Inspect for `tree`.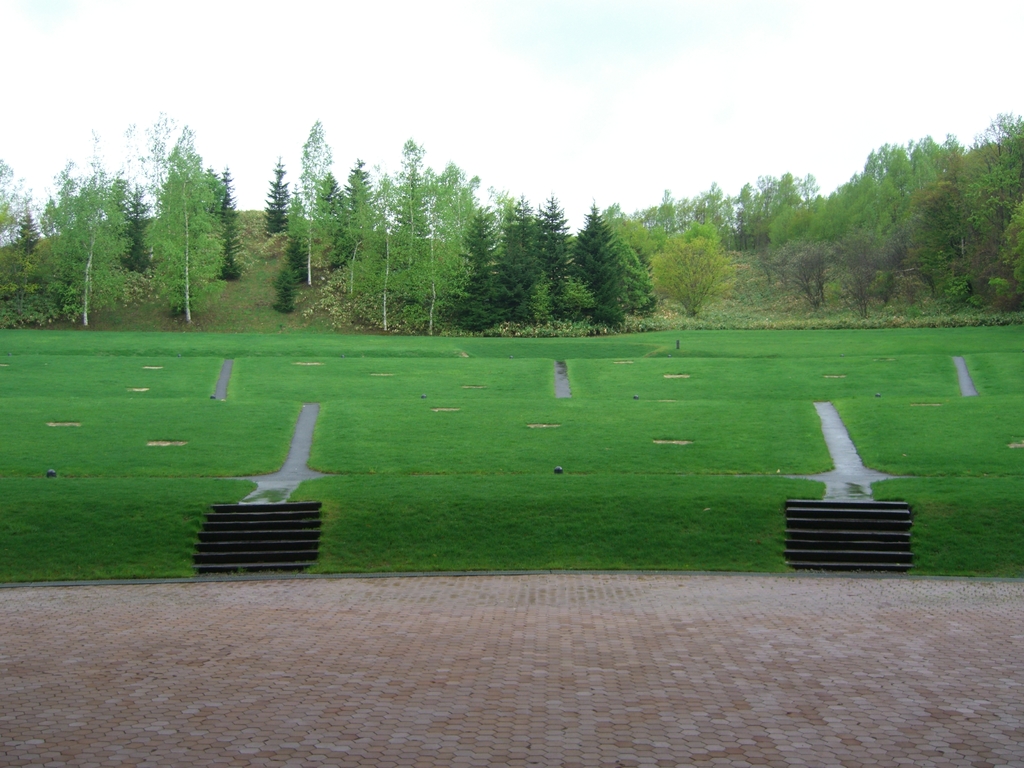
Inspection: 376,207,390,335.
